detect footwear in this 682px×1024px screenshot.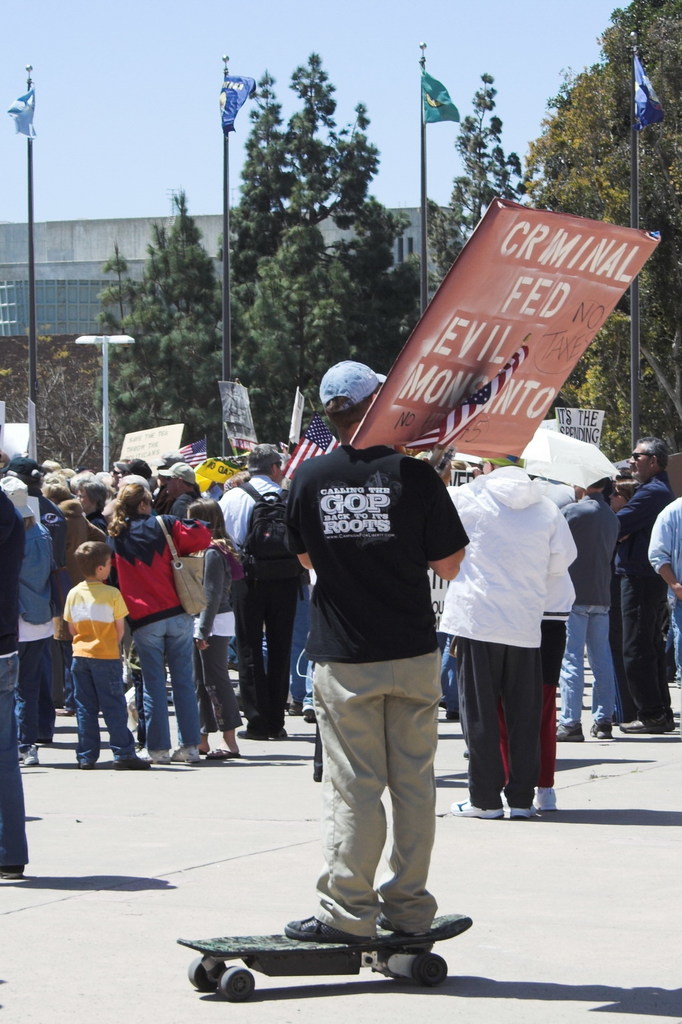
Detection: crop(533, 785, 564, 813).
